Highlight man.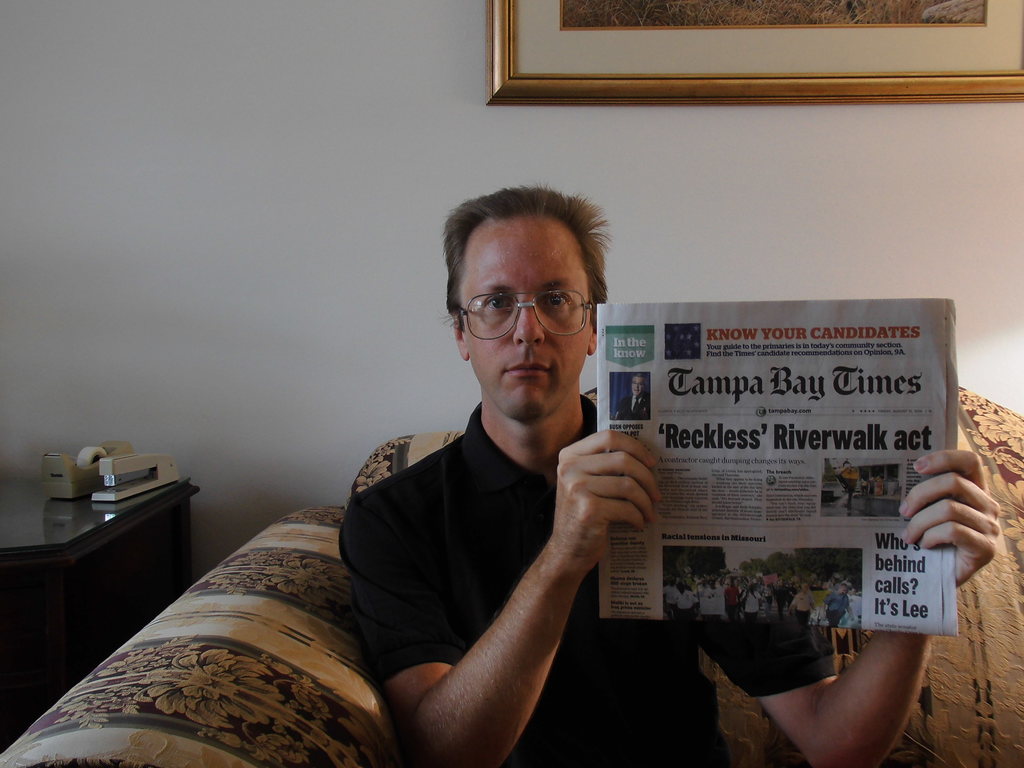
Highlighted region: [x1=615, y1=375, x2=648, y2=419].
